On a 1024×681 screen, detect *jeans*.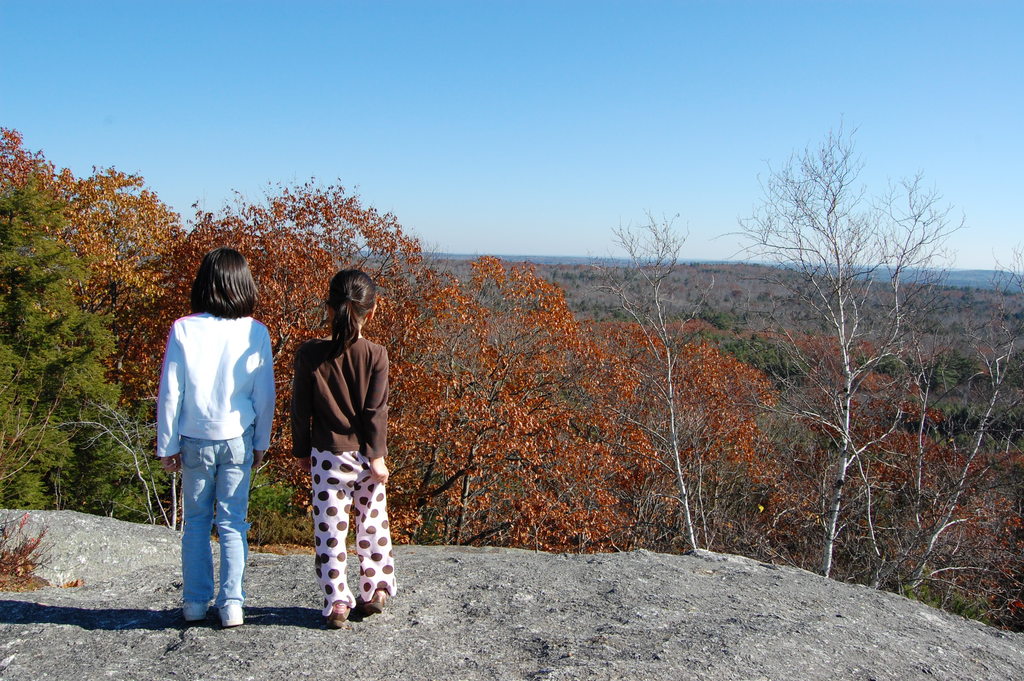
[178,425,257,608].
